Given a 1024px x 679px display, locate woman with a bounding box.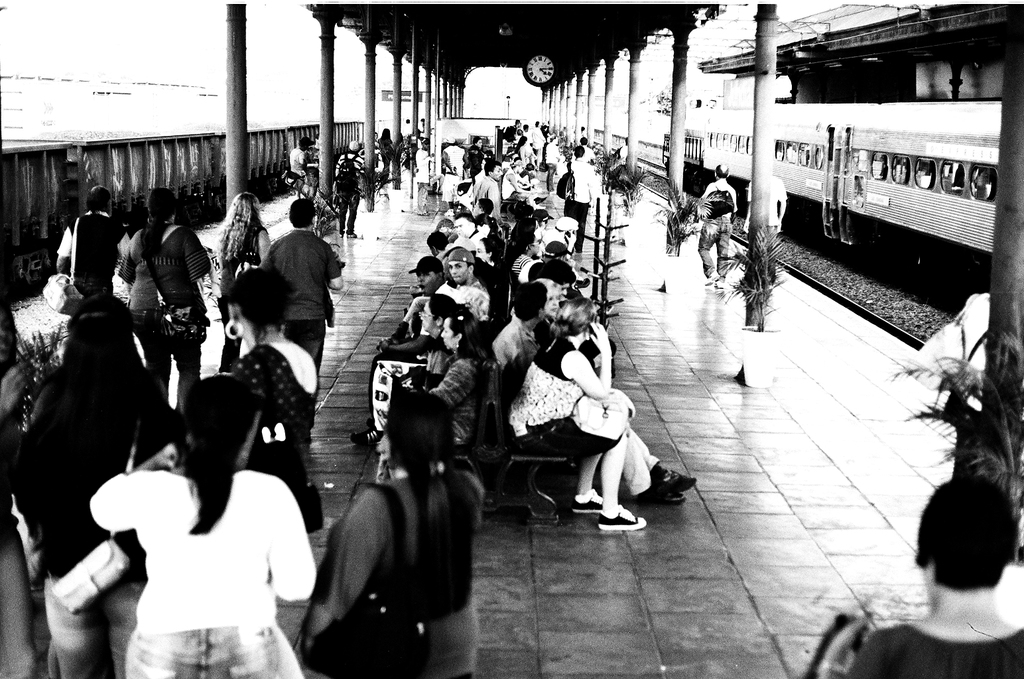
Located: [84, 306, 297, 678].
